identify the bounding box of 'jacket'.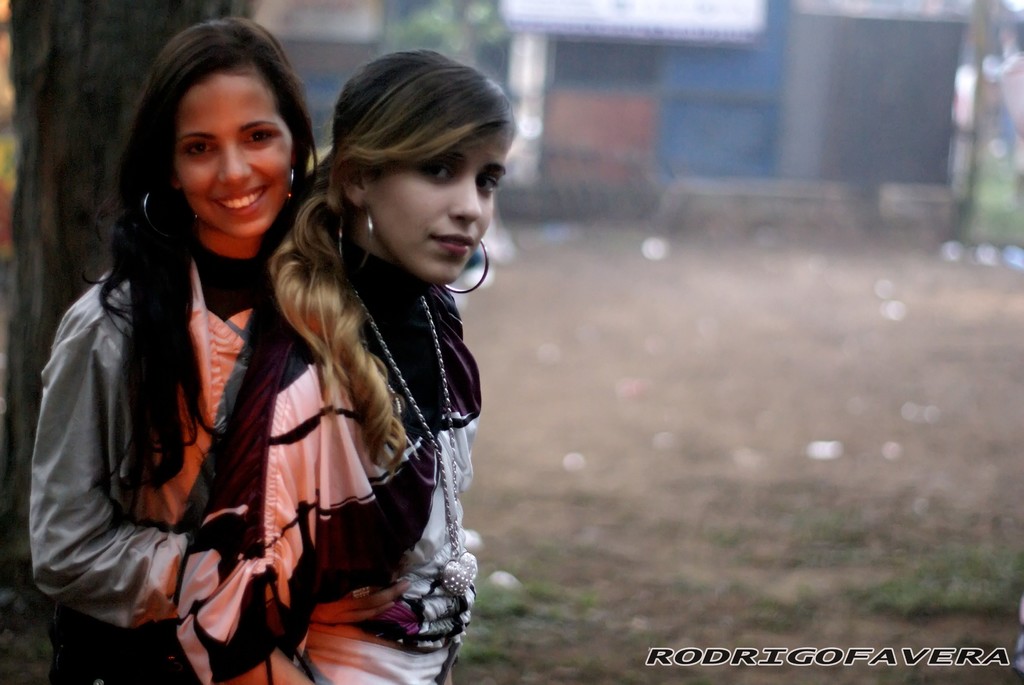
Rect(27, 86, 310, 681).
